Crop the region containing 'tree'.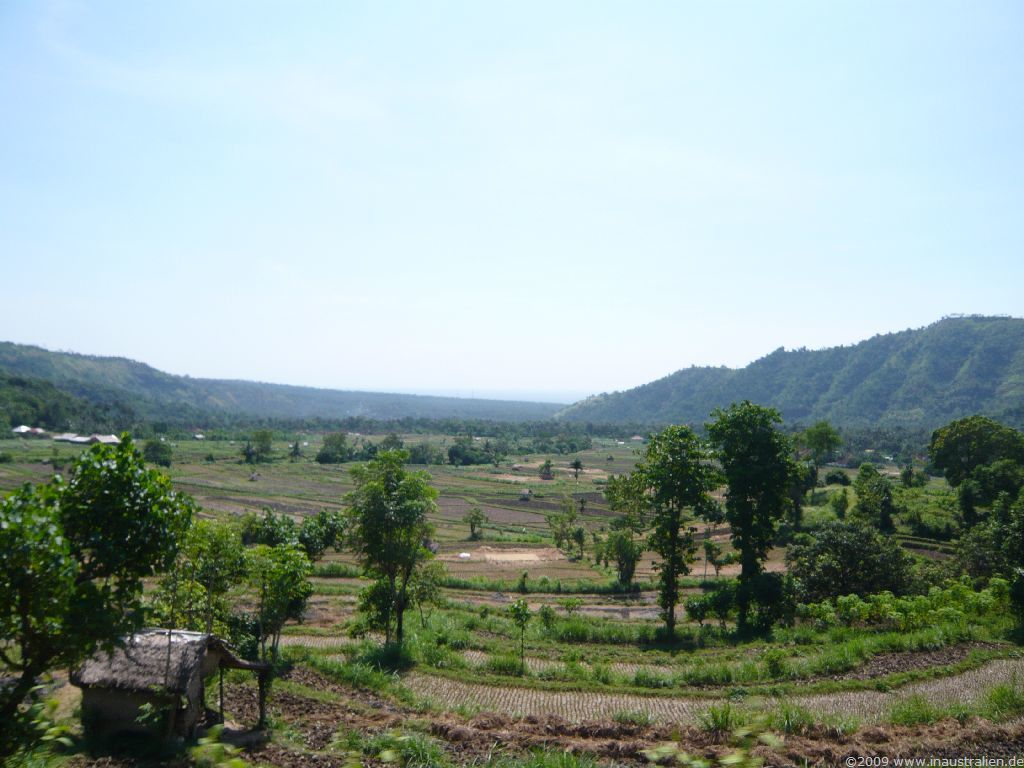
Crop region: (left=340, top=447, right=435, bottom=661).
